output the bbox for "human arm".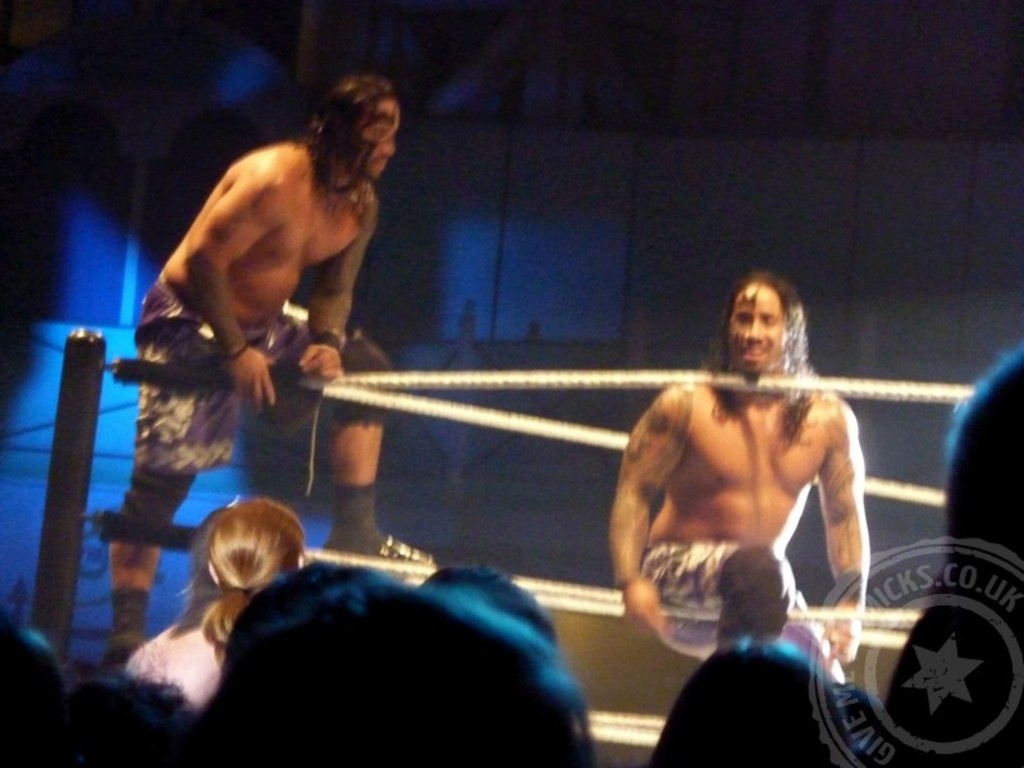
x1=607 y1=390 x2=685 y2=634.
